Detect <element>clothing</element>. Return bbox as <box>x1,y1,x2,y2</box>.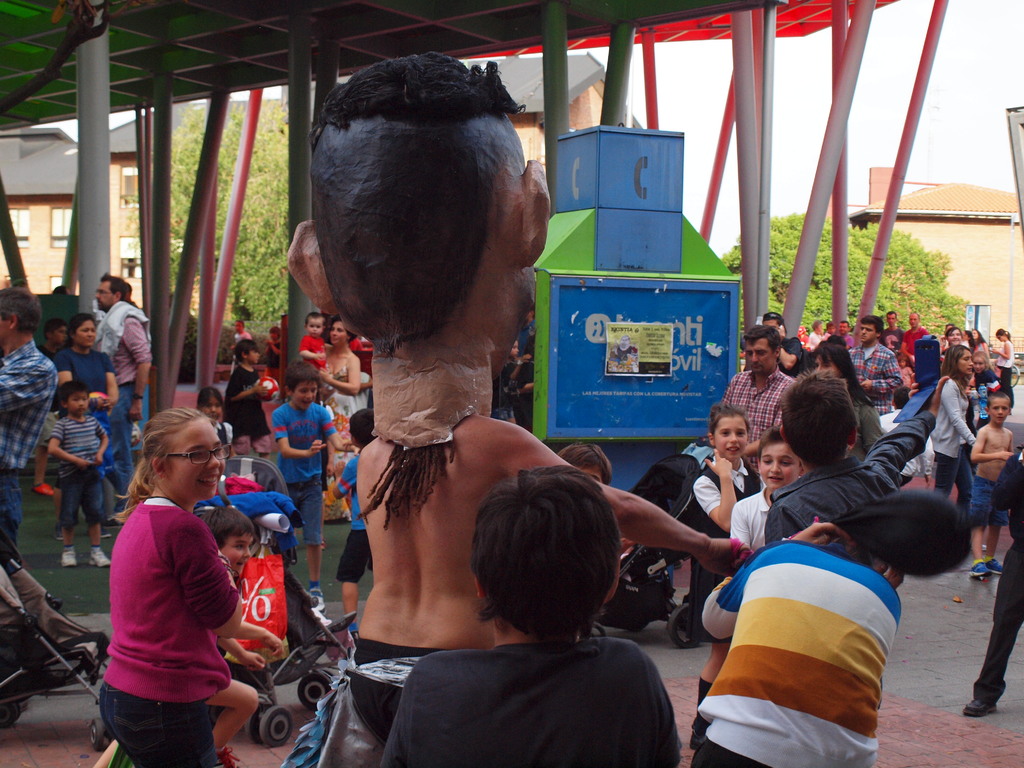
<box>765,412,932,545</box>.
